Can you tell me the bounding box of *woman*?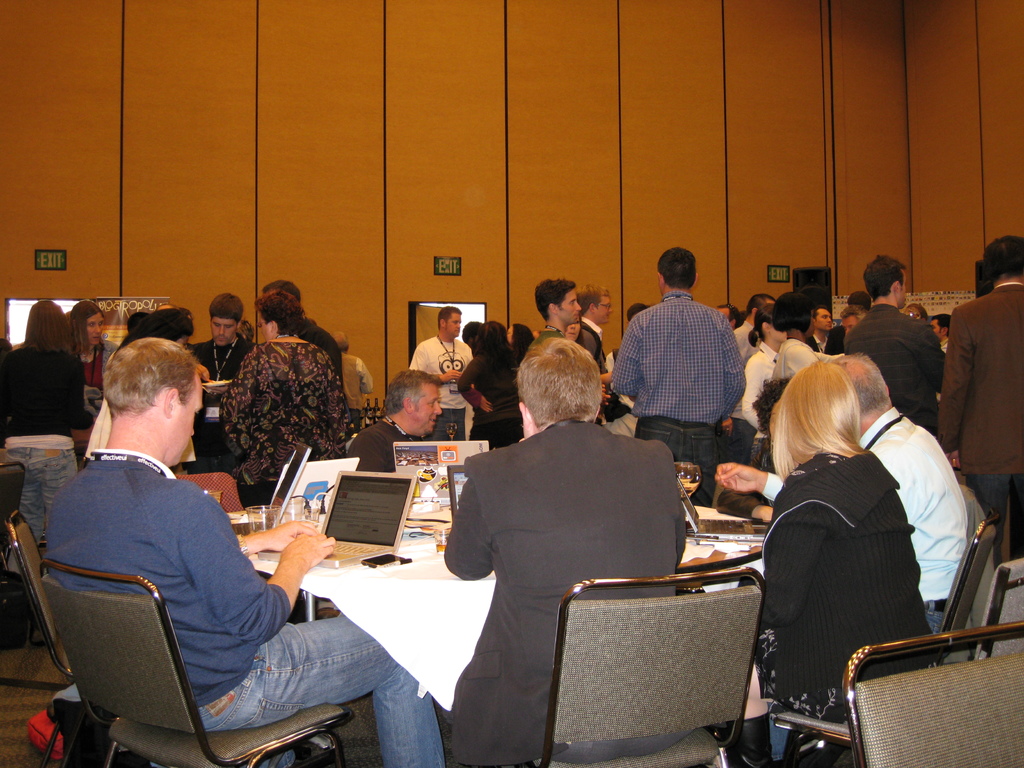
<bbox>0, 299, 88, 623</bbox>.
